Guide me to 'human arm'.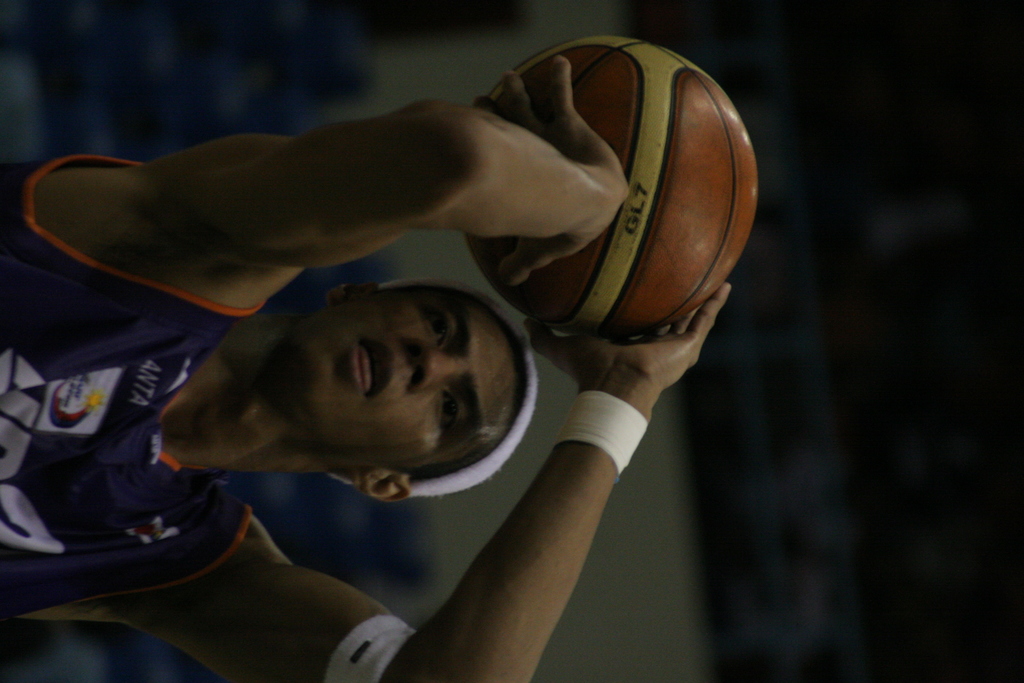
Guidance: [x1=130, y1=53, x2=636, y2=296].
